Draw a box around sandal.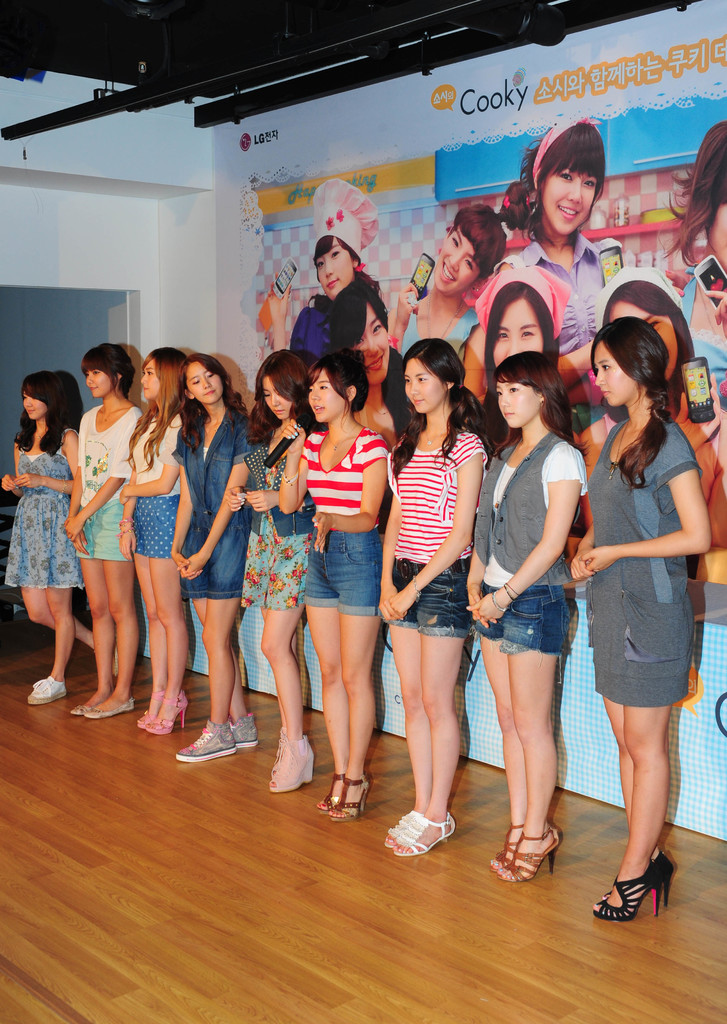
<bbox>260, 733, 290, 788</bbox>.
